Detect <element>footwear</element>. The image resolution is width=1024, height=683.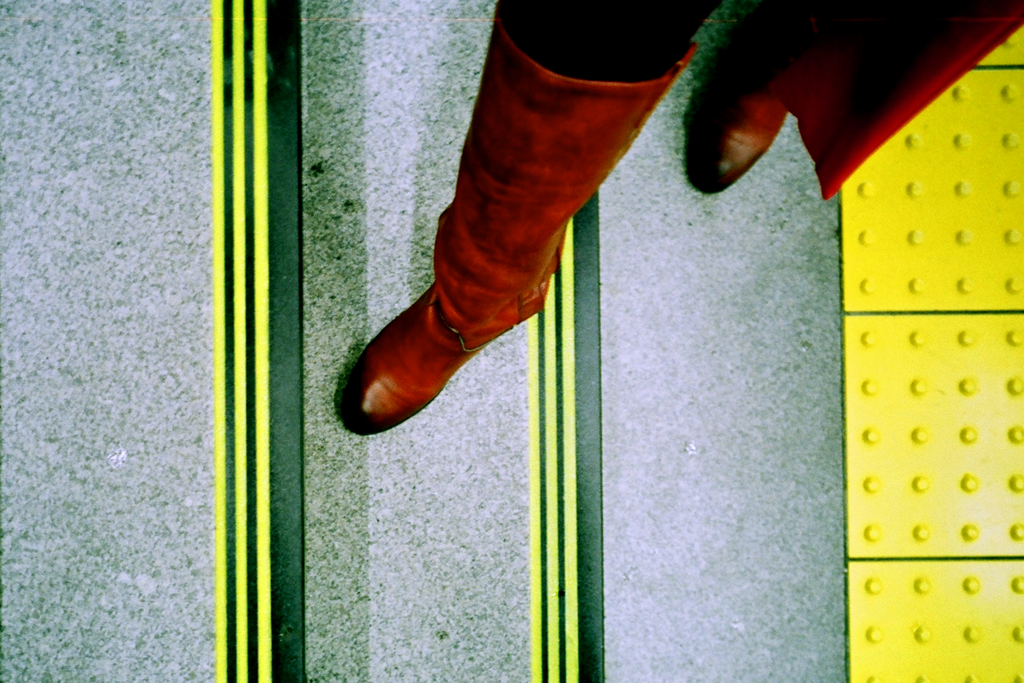
BBox(328, 282, 509, 436).
